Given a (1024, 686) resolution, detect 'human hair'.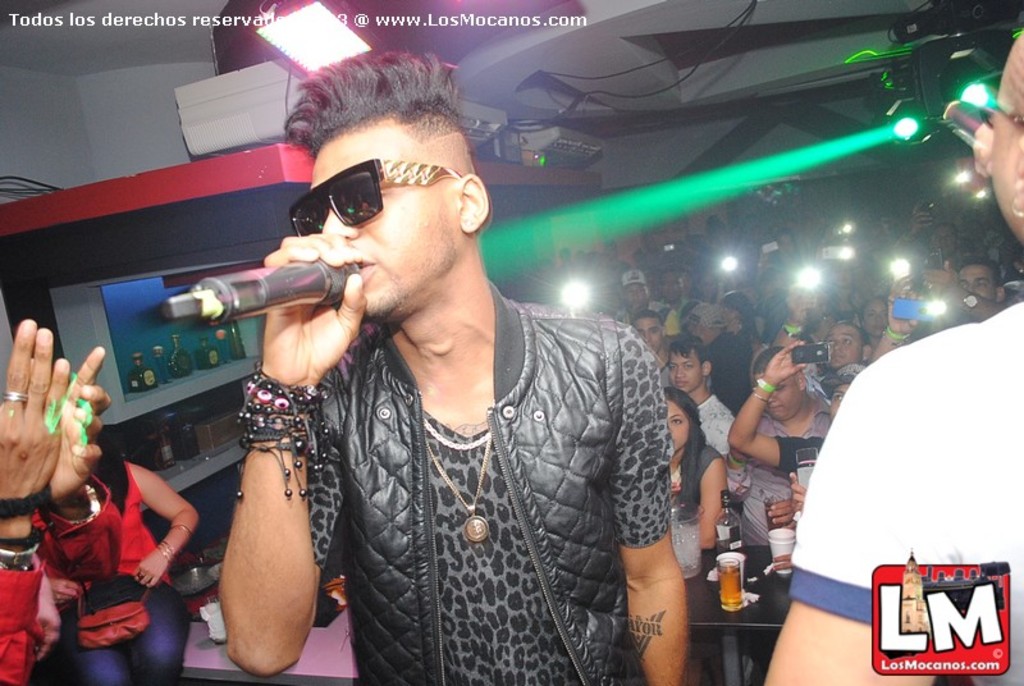
[282, 58, 484, 175].
